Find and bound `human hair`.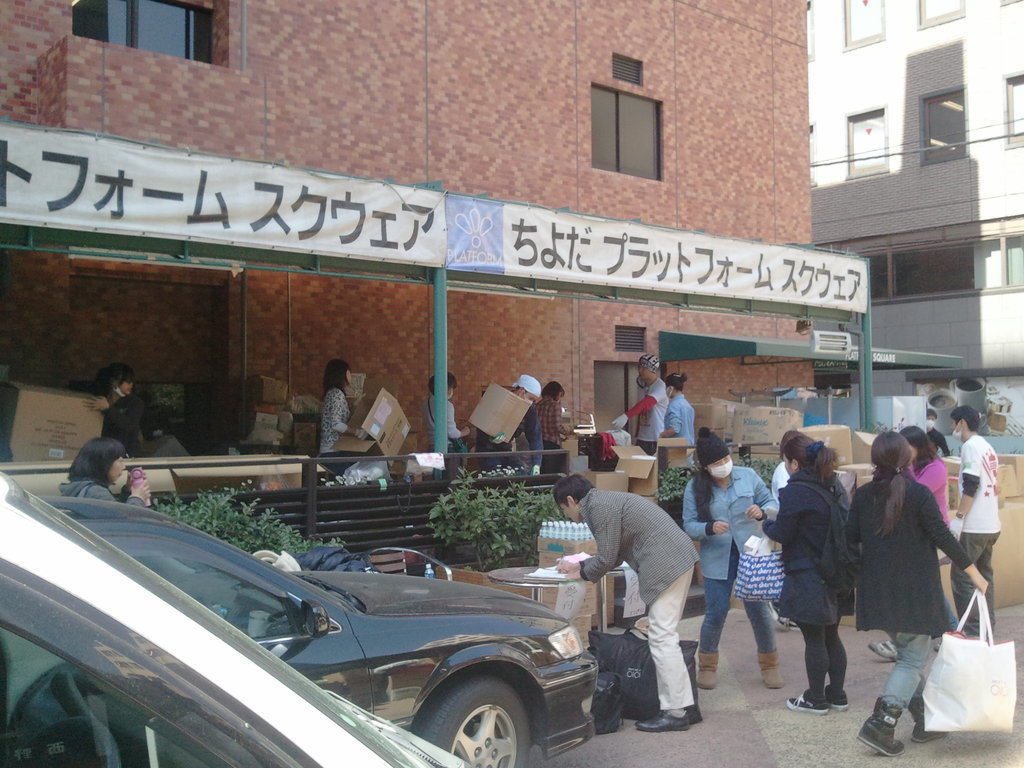
Bound: <box>93,359,134,397</box>.
